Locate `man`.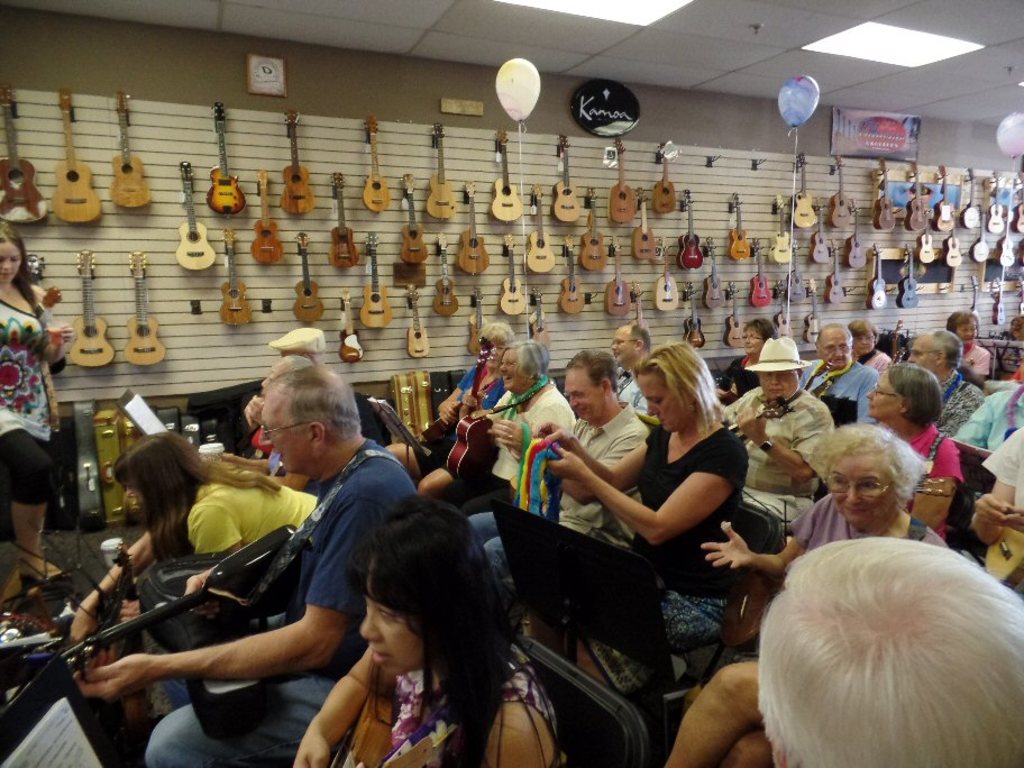
Bounding box: 948,374,1023,455.
